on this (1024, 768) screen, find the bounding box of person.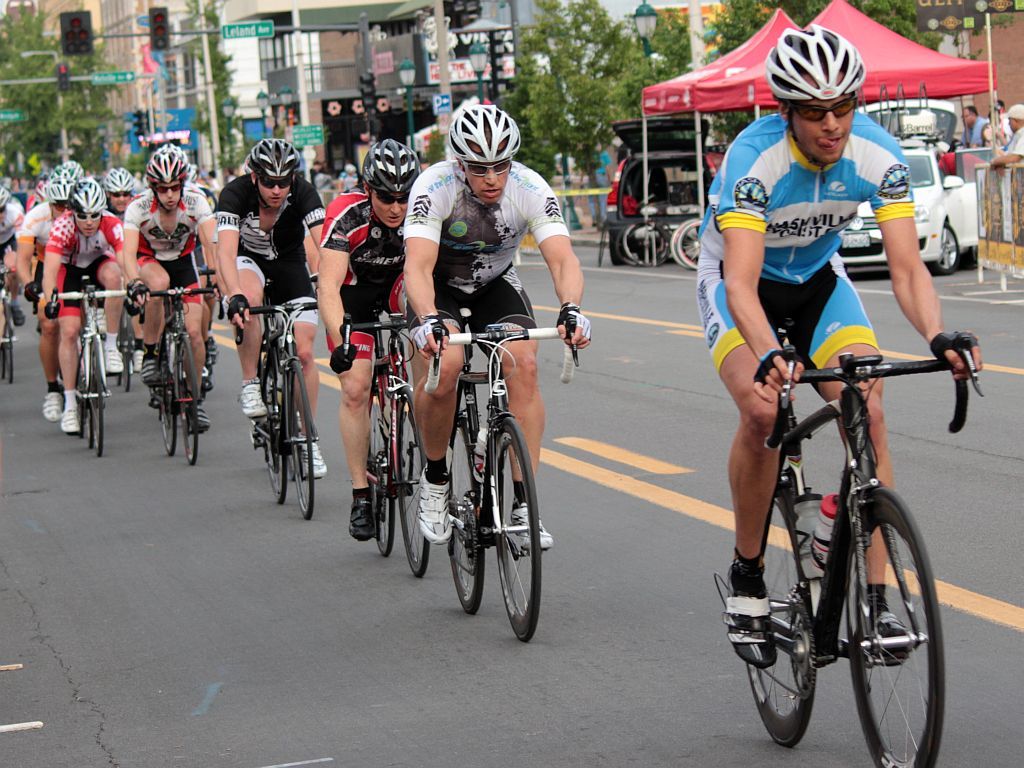
Bounding box: [99, 165, 140, 221].
